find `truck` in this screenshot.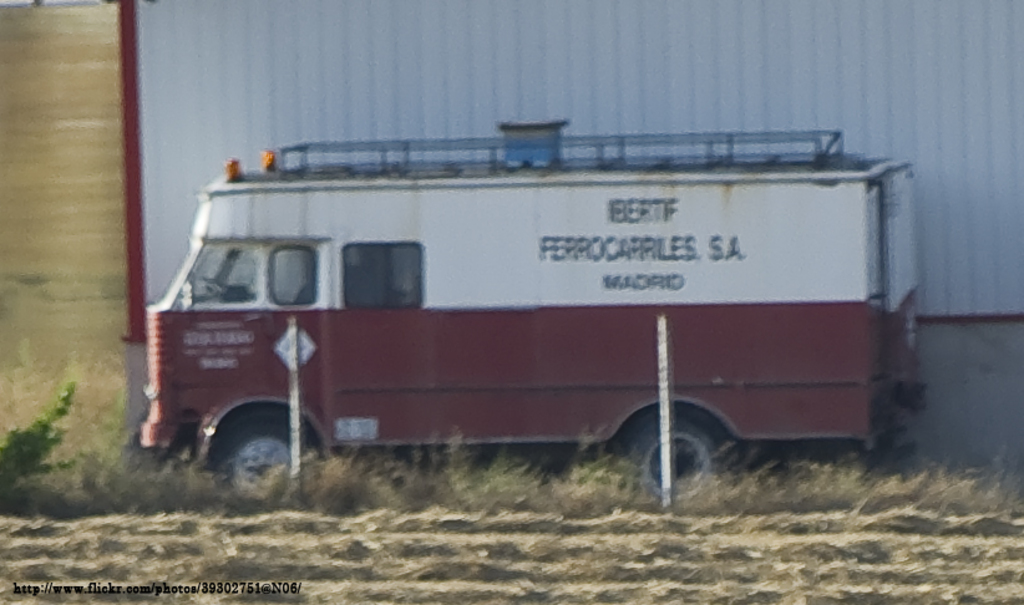
The bounding box for `truck` is 111, 120, 918, 520.
